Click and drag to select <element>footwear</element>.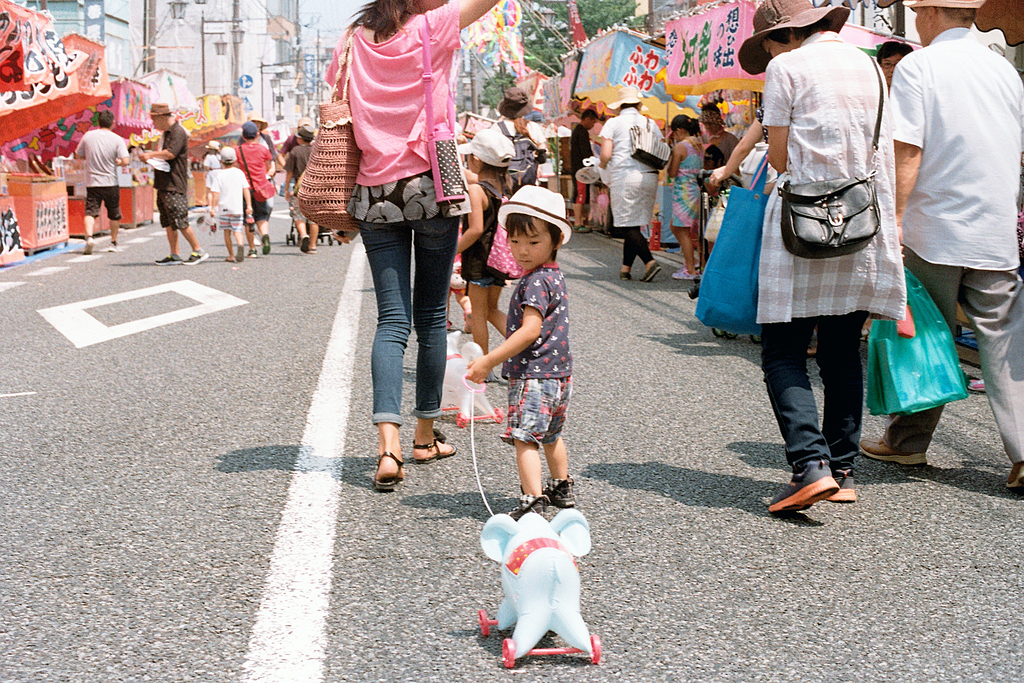
Selection: 621:272:630:279.
